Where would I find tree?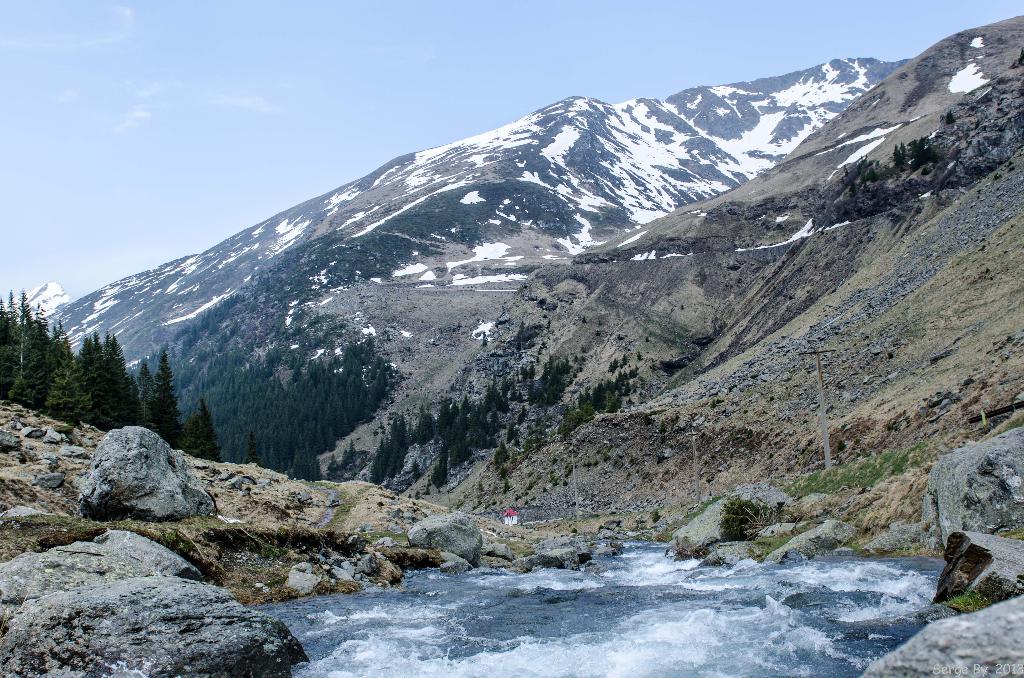
At {"x1": 492, "y1": 438, "x2": 509, "y2": 480}.
